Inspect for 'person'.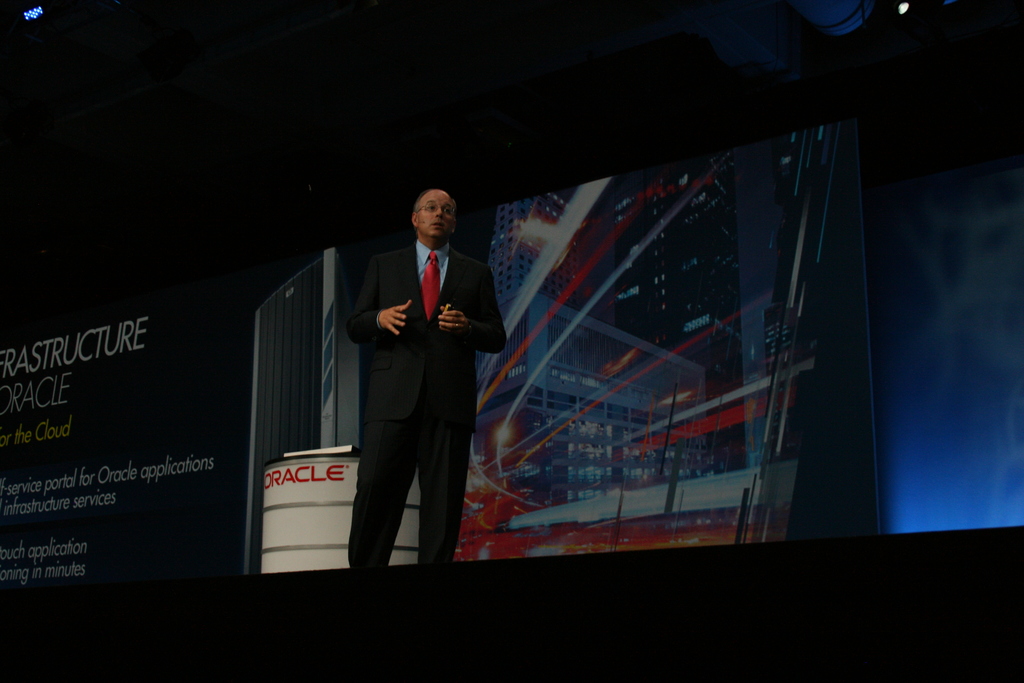
Inspection: [355, 156, 515, 568].
